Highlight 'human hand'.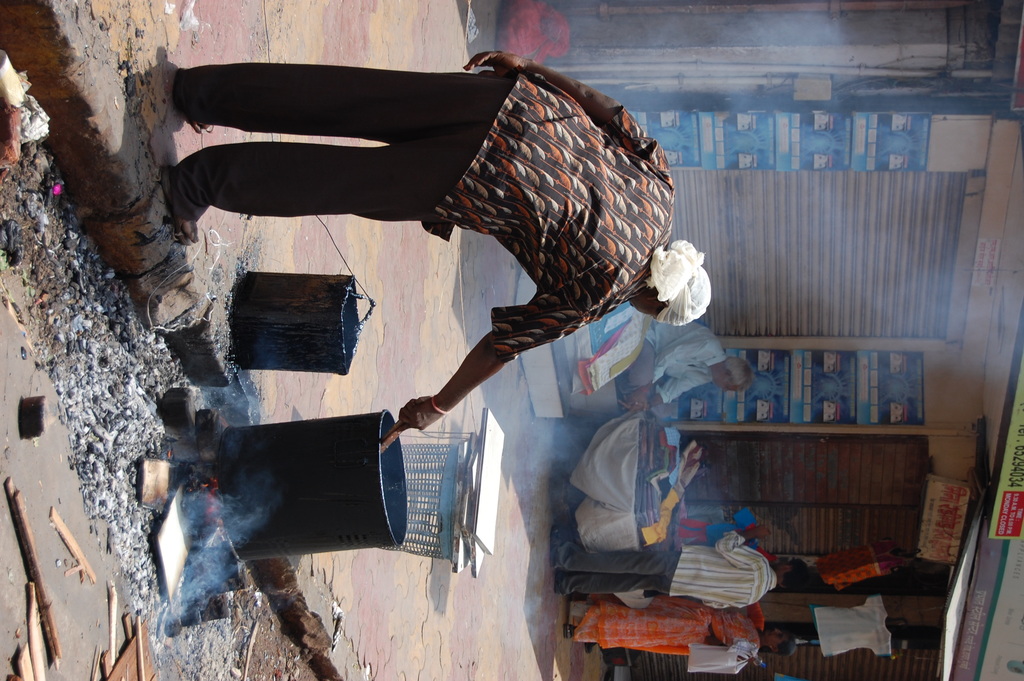
Highlighted region: region(463, 50, 531, 80).
